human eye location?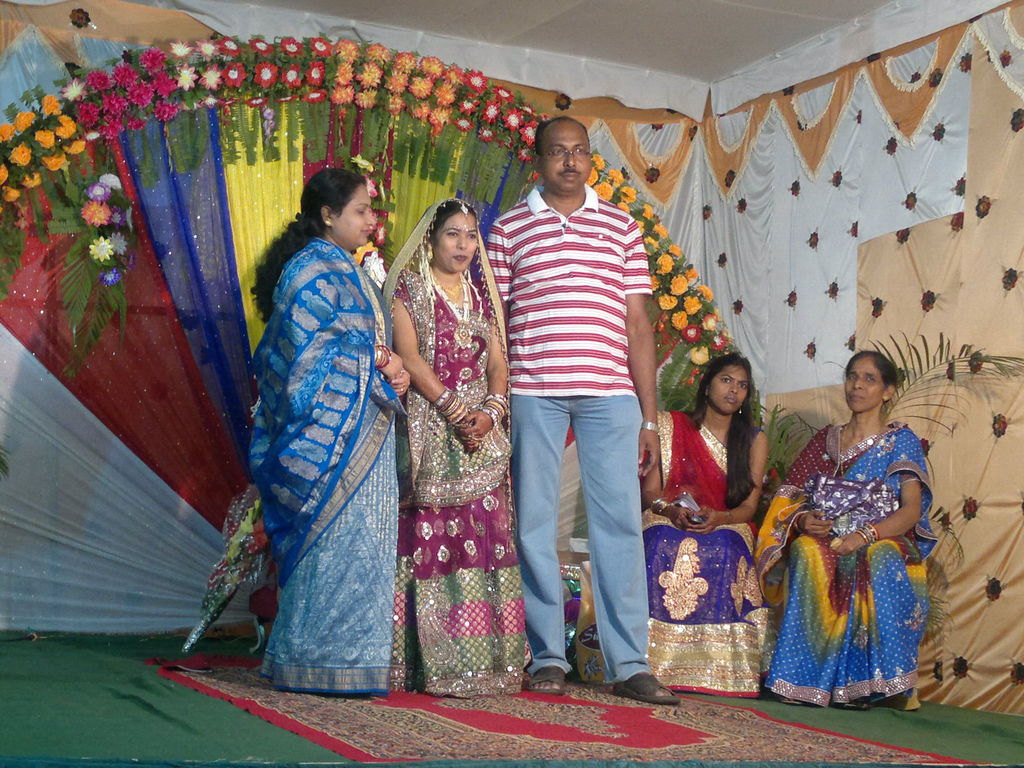
BBox(847, 371, 856, 382)
